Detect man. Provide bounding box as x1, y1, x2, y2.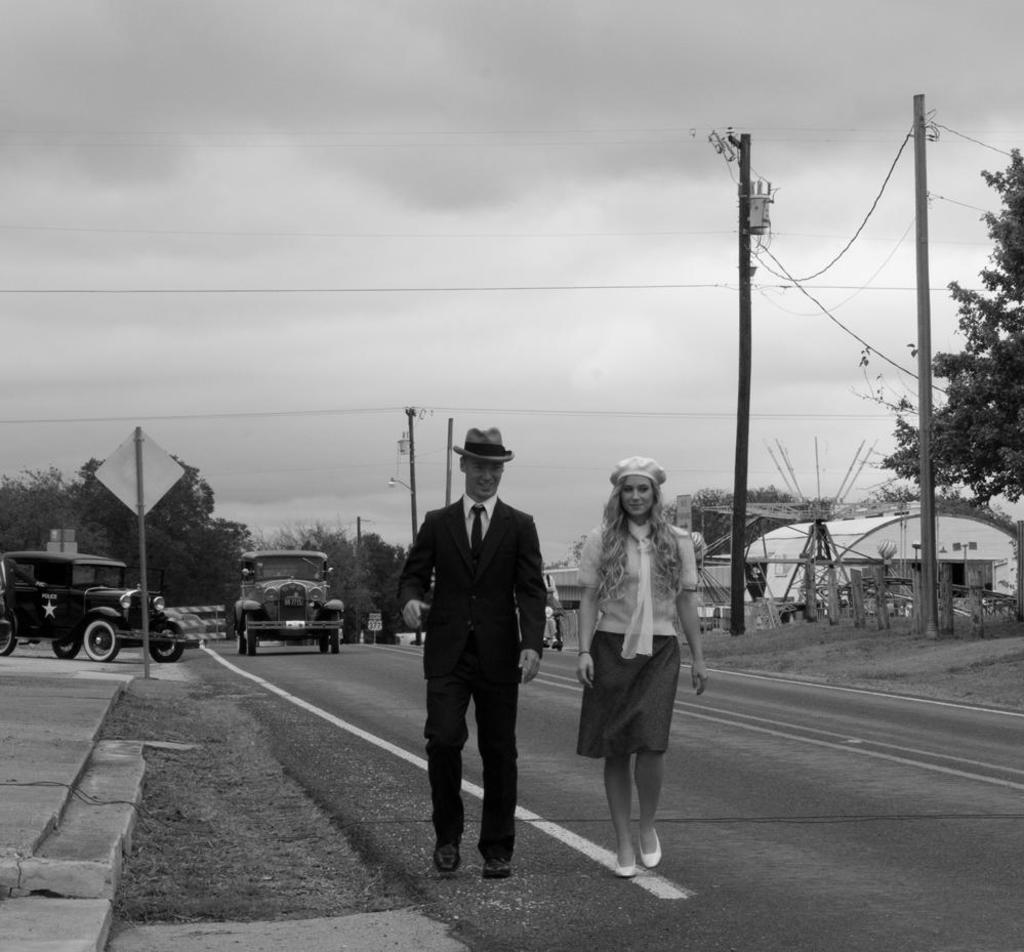
403, 423, 556, 892.
